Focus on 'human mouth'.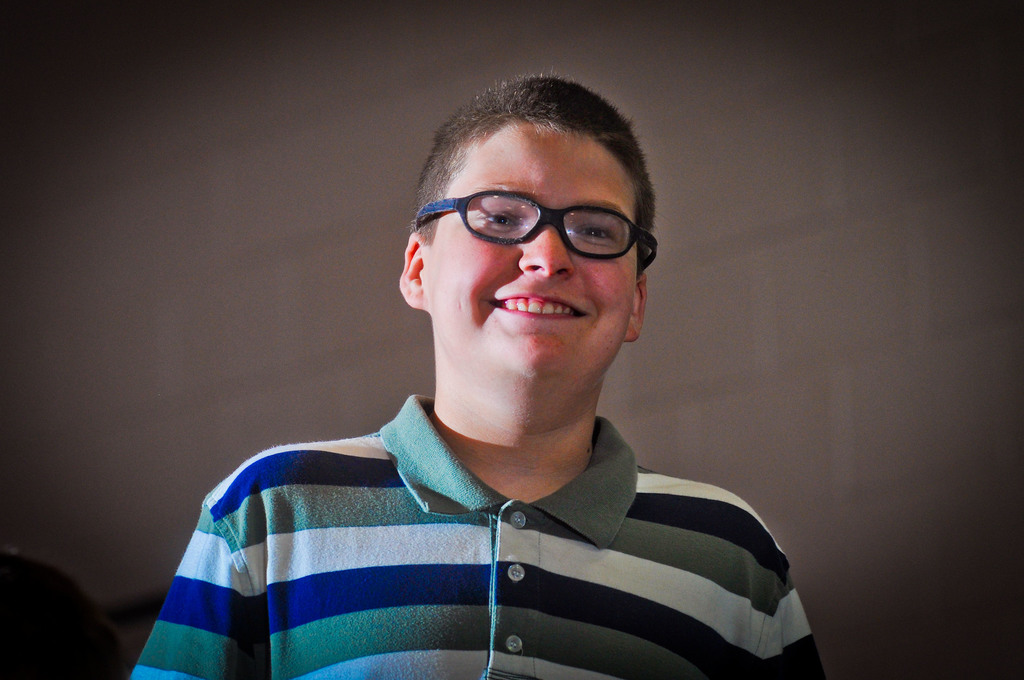
Focused at [left=491, top=288, right=594, bottom=320].
